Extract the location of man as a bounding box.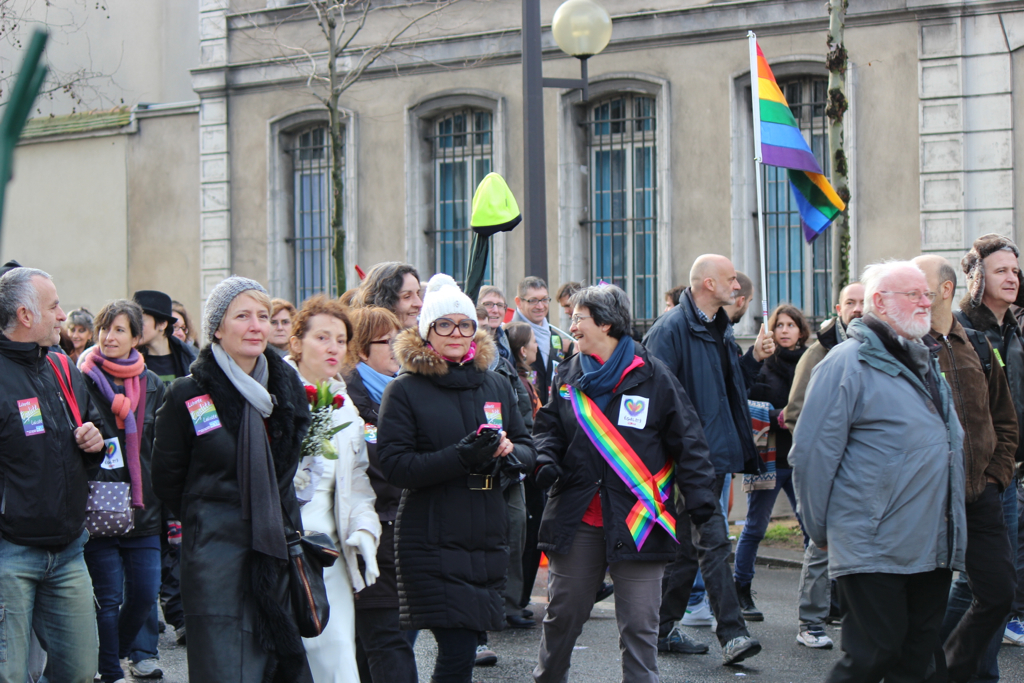
[131, 284, 207, 393].
